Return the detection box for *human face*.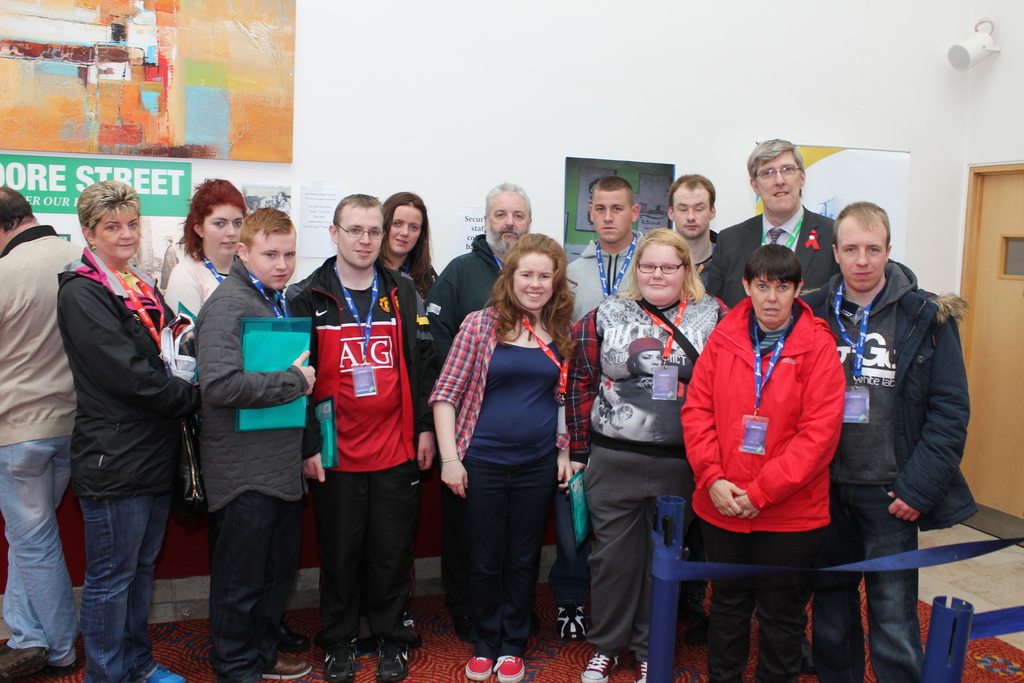
513:252:554:310.
